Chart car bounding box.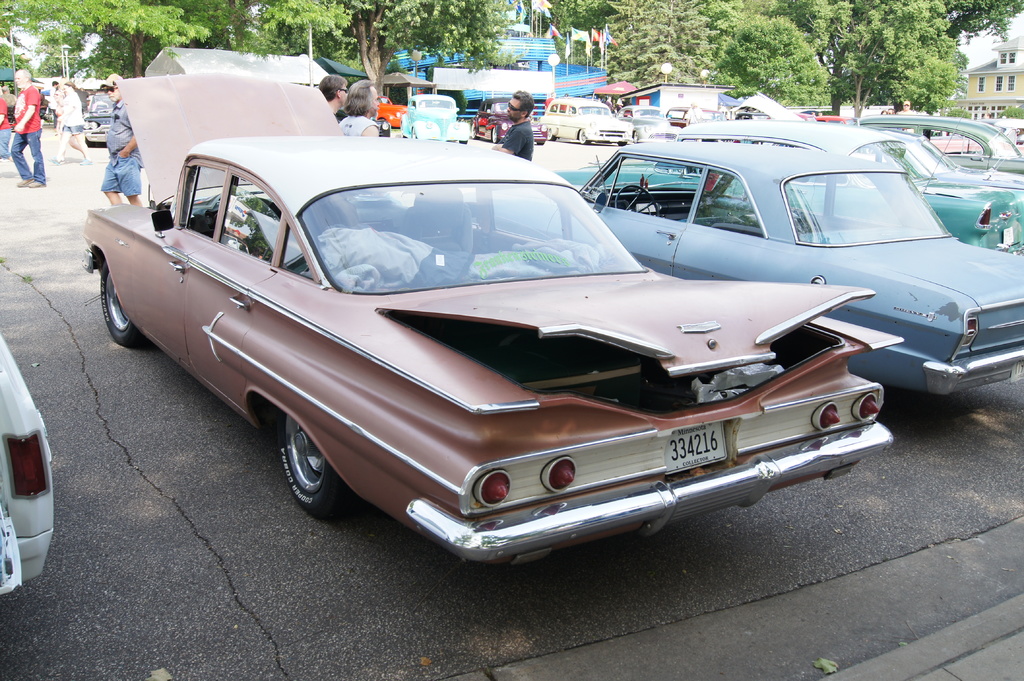
Charted: [468, 99, 544, 148].
